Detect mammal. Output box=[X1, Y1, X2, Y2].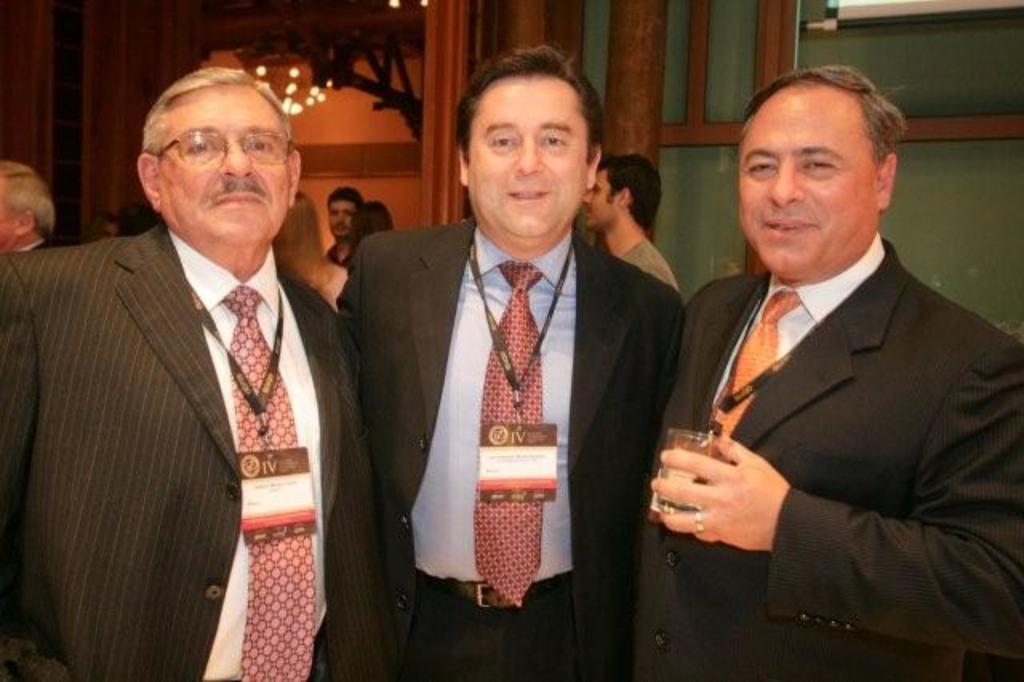
box=[584, 152, 680, 288].
